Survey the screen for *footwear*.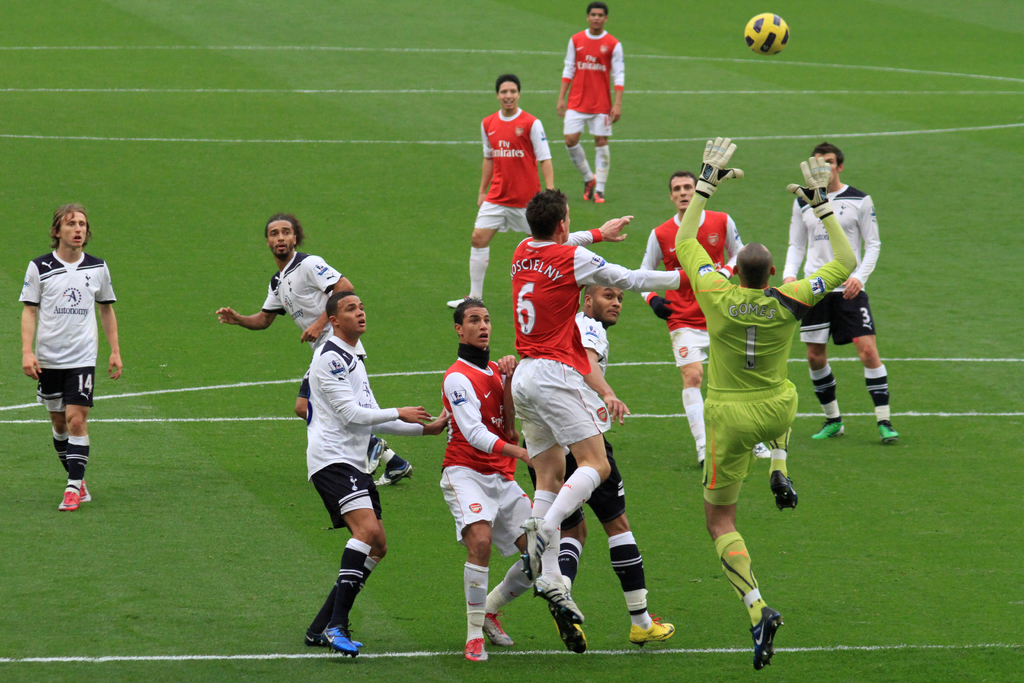
Survey found: 581, 174, 604, 202.
